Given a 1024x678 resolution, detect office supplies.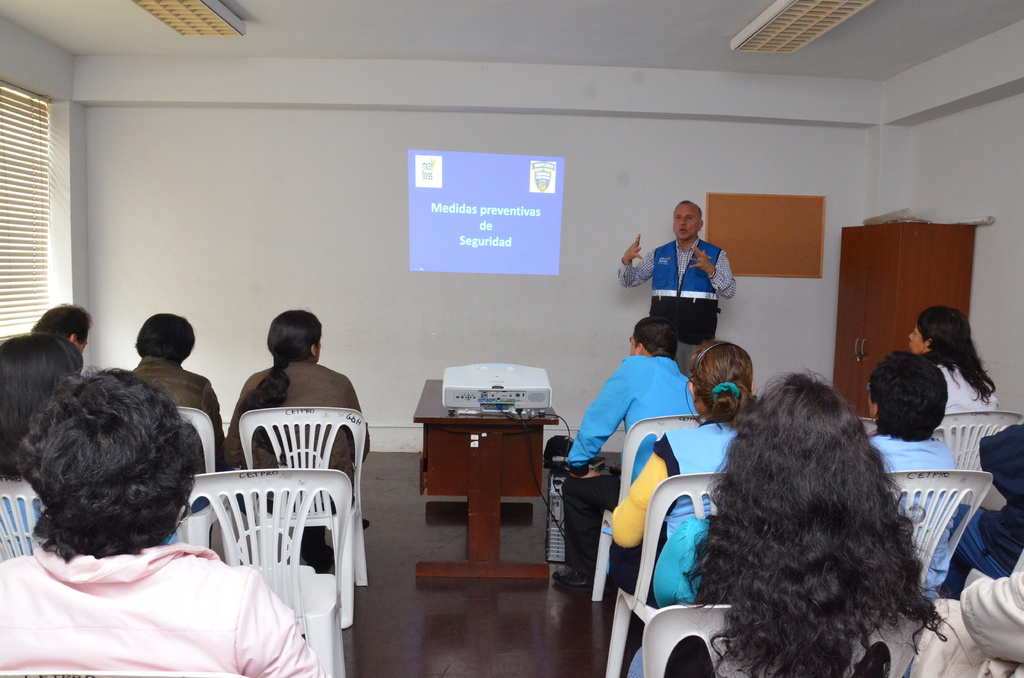
<bbox>927, 411, 1018, 480</bbox>.
